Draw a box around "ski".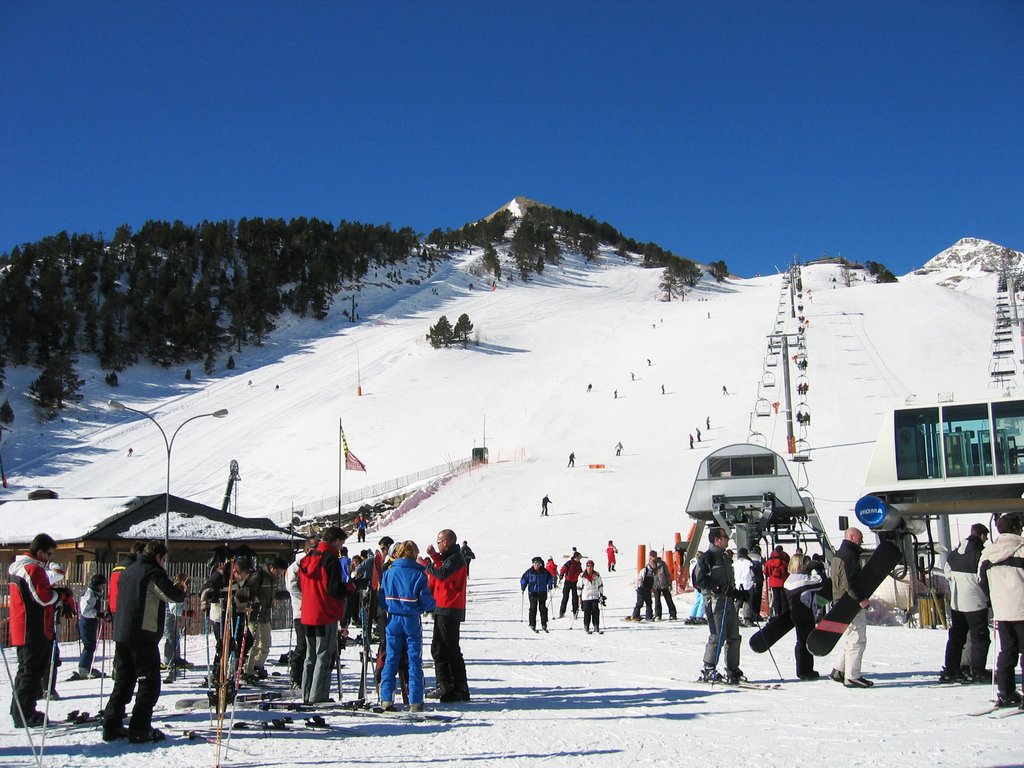
51 669 107 685.
